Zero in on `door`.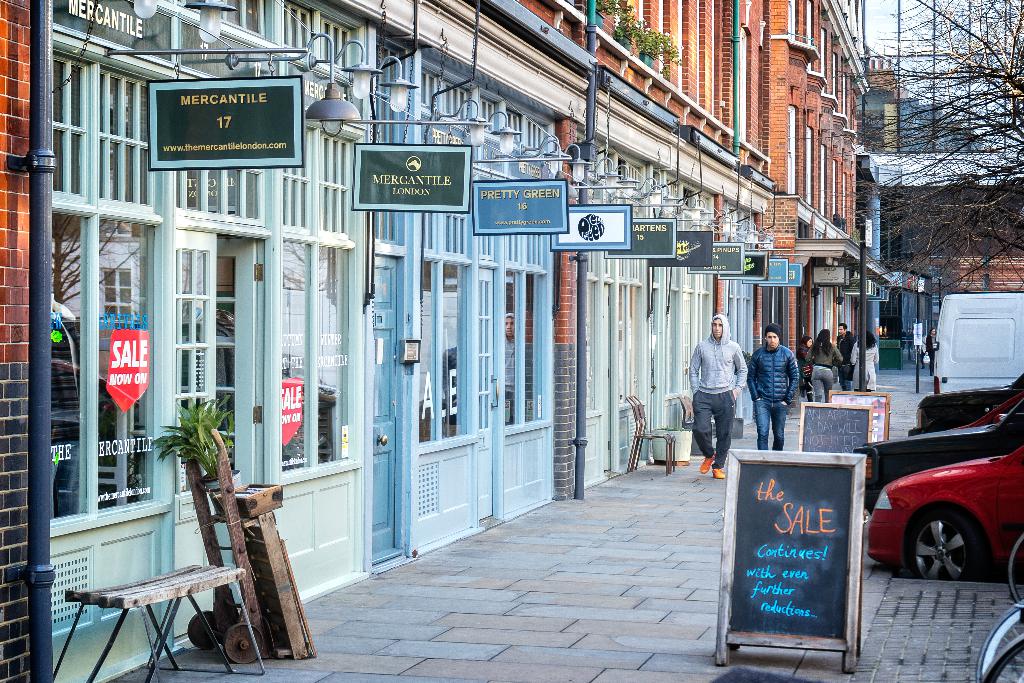
Zeroed in: detection(364, 249, 412, 572).
